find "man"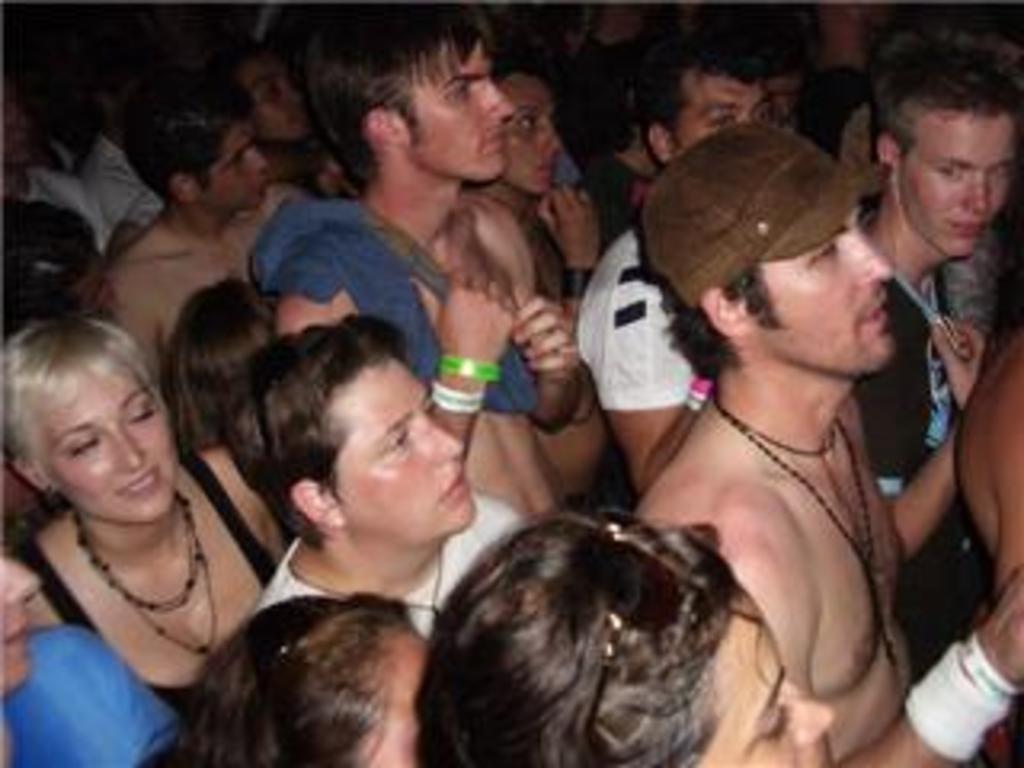
[left=250, top=0, right=608, bottom=522]
